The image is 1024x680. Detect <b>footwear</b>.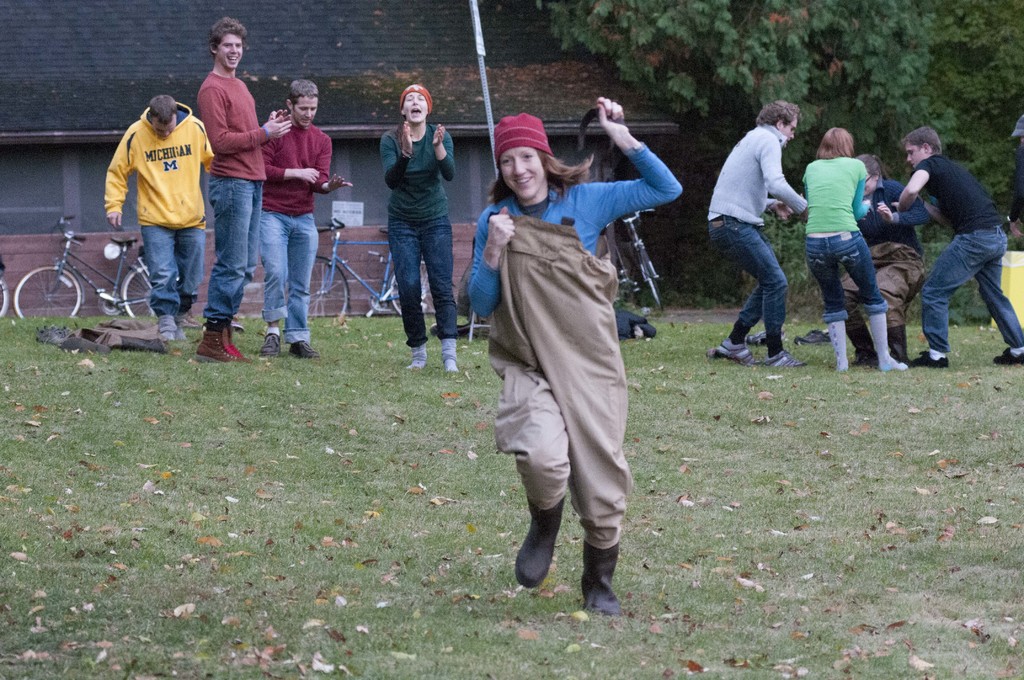
Detection: BBox(257, 331, 281, 356).
